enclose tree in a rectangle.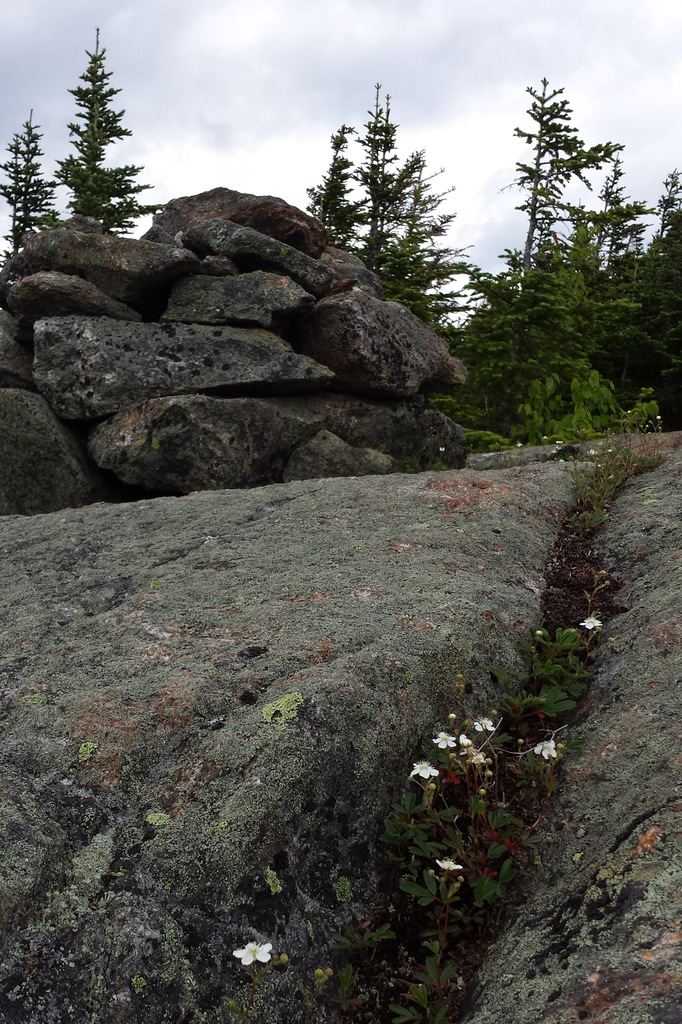
bbox=[0, 104, 65, 262].
